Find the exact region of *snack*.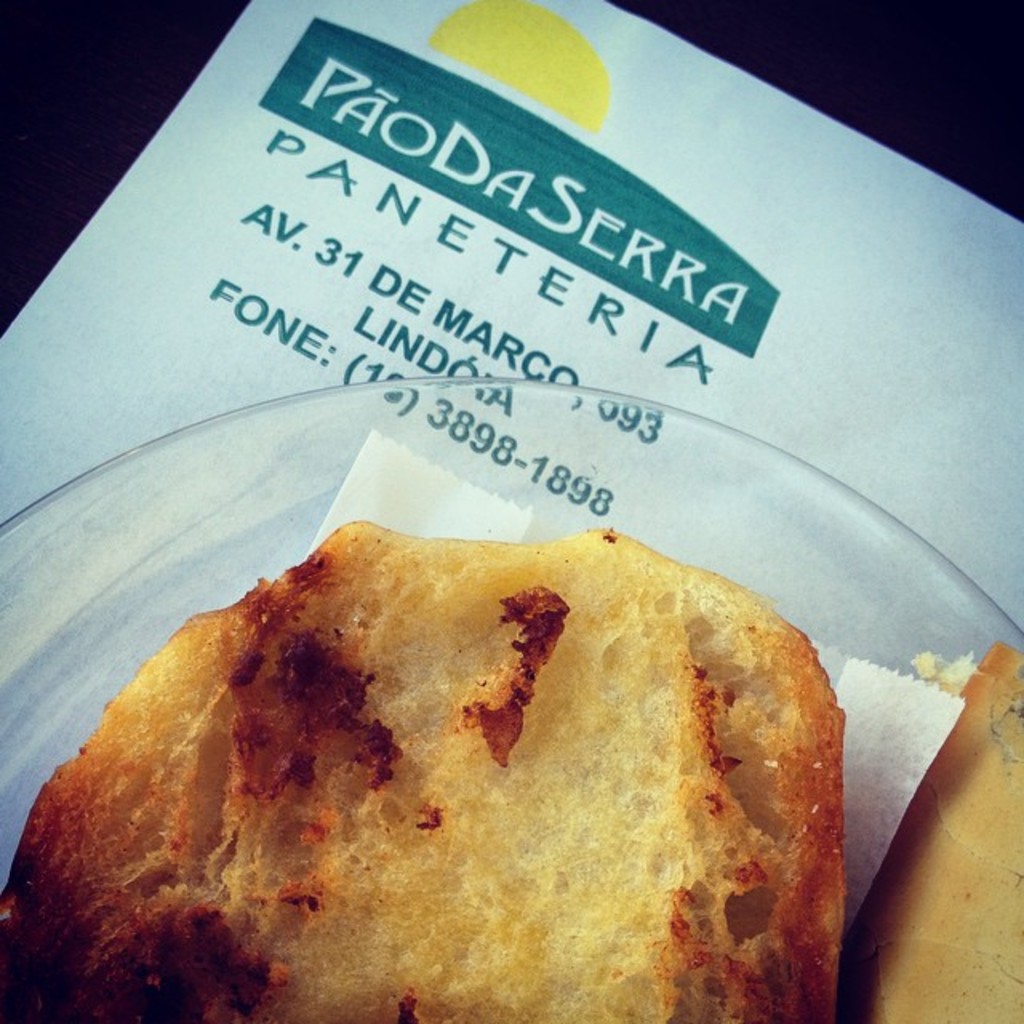
Exact region: bbox(42, 517, 883, 1023).
